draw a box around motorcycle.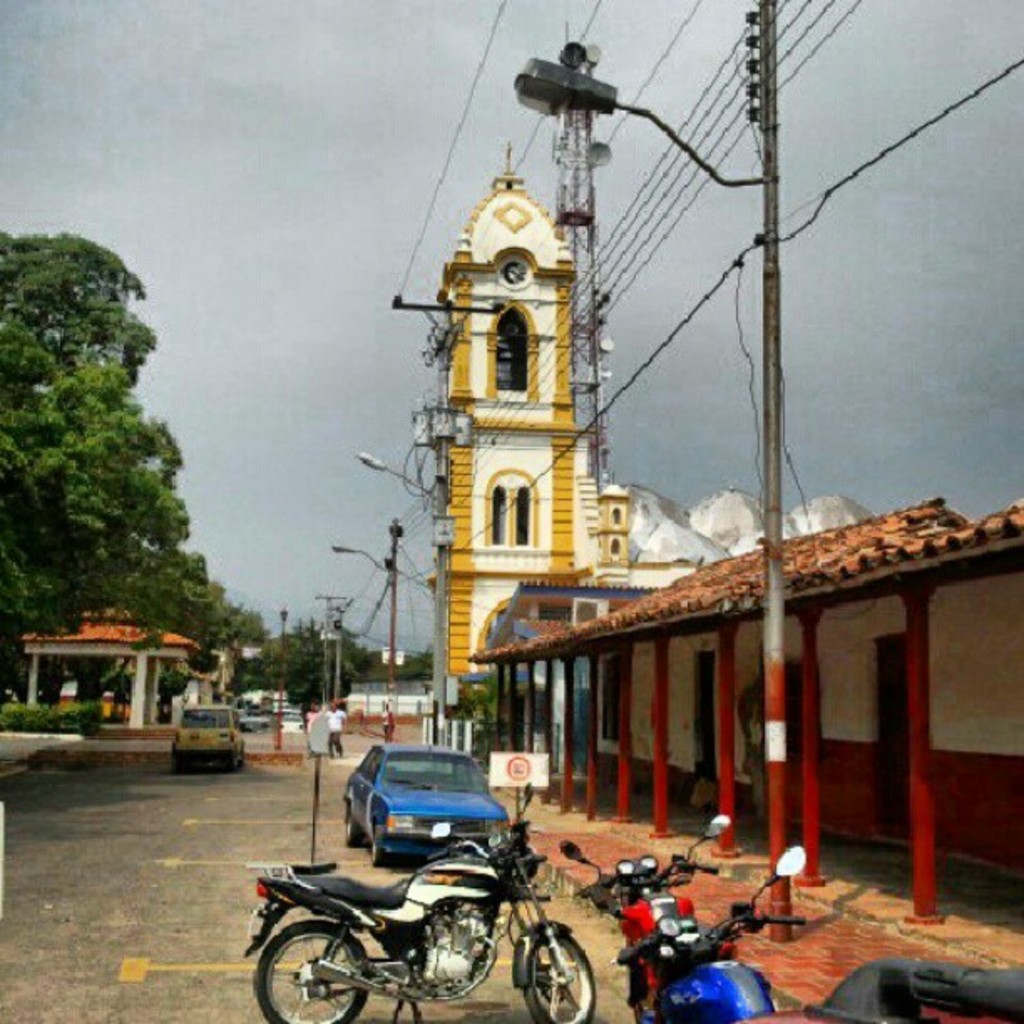
[612, 842, 813, 1017].
